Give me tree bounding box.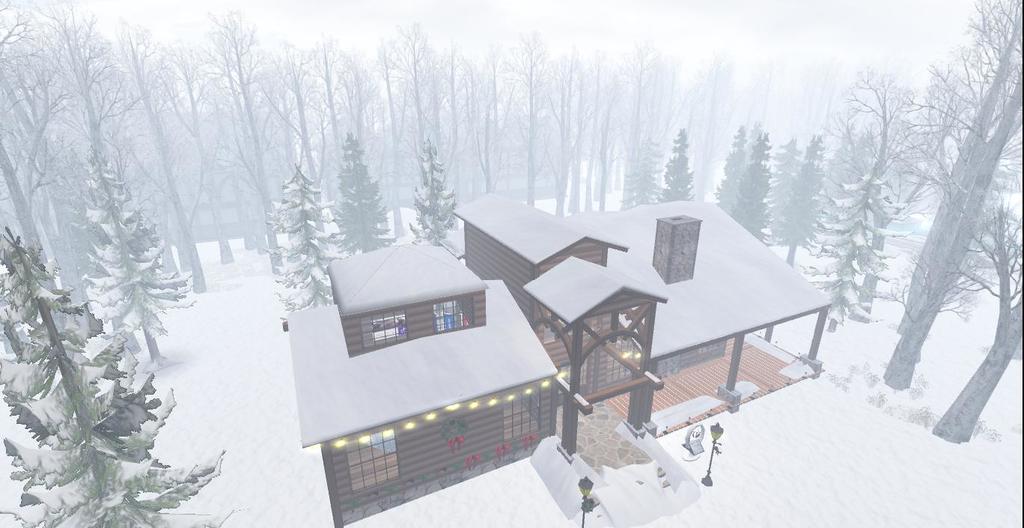
left=201, top=2, right=317, bottom=290.
